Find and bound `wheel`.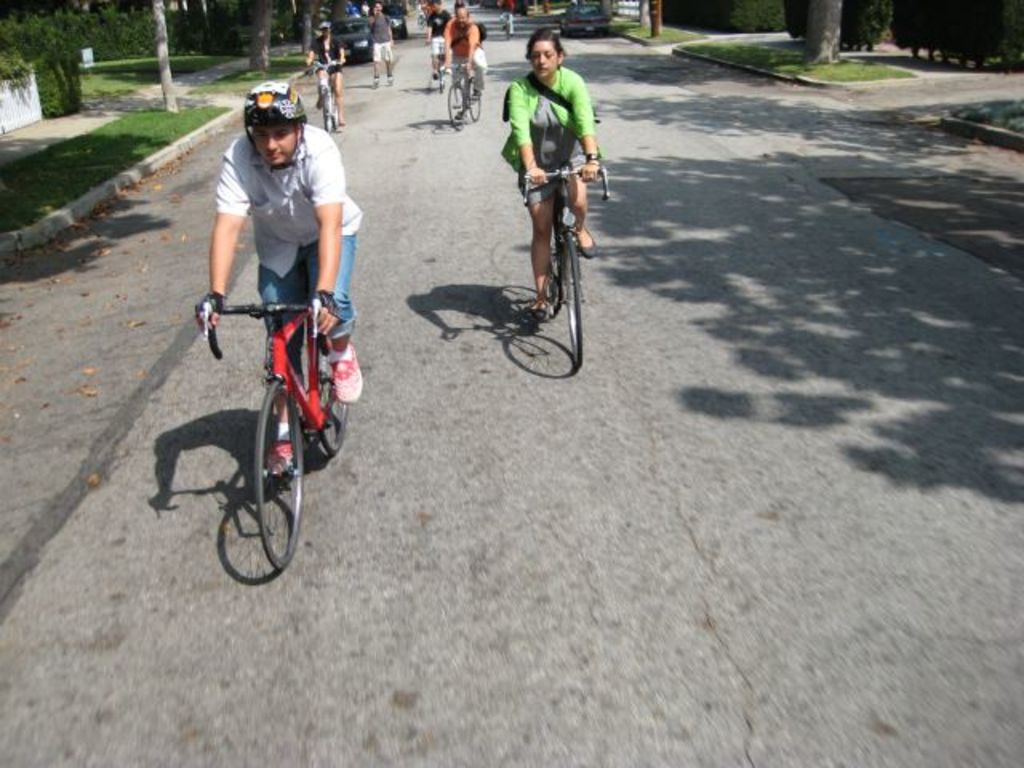
Bound: Rect(251, 376, 306, 568).
